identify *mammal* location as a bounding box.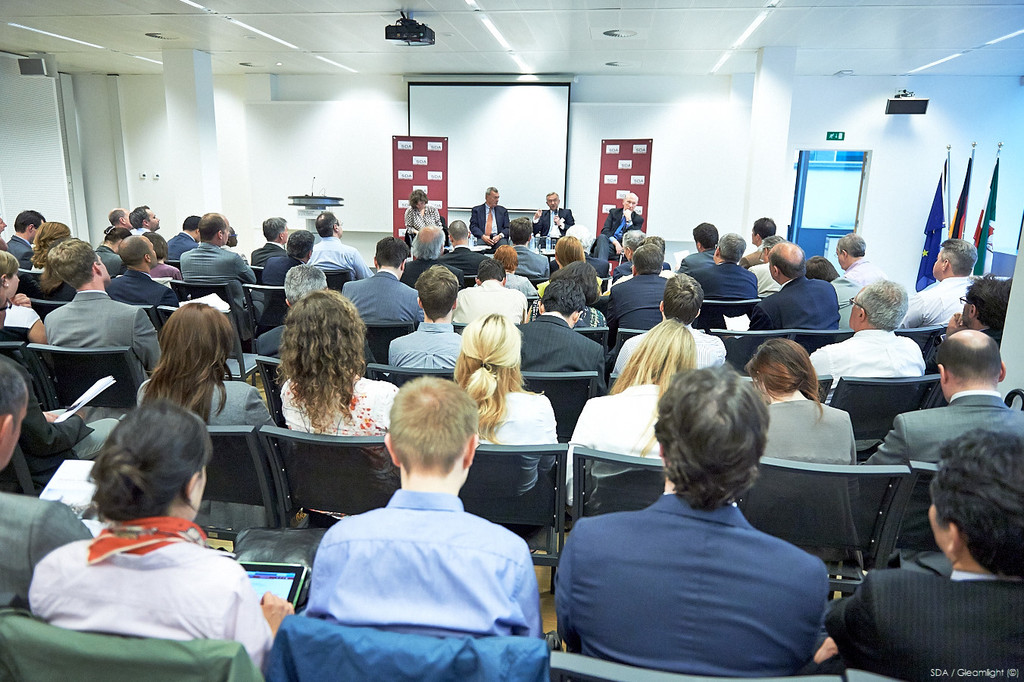
x1=517 y1=277 x2=611 y2=394.
